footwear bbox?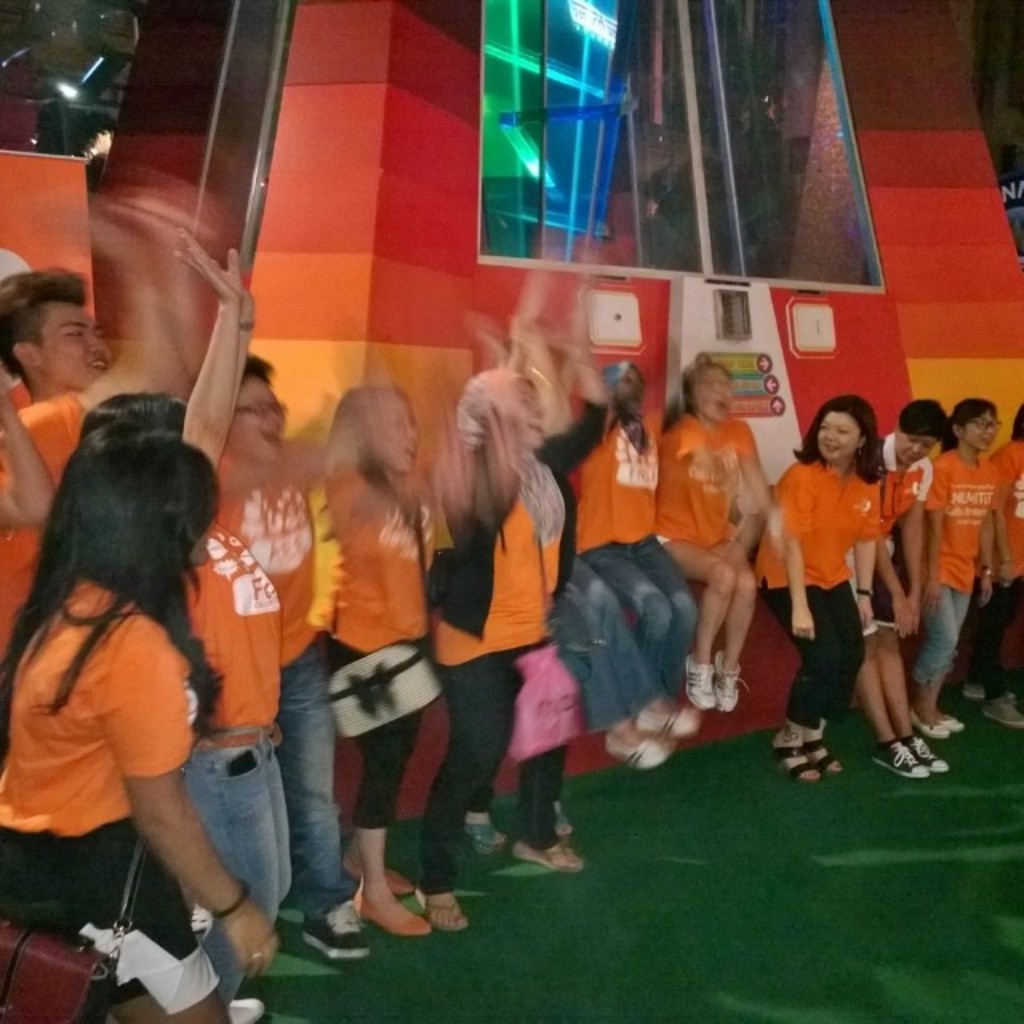
x1=298, y1=907, x2=366, y2=955
